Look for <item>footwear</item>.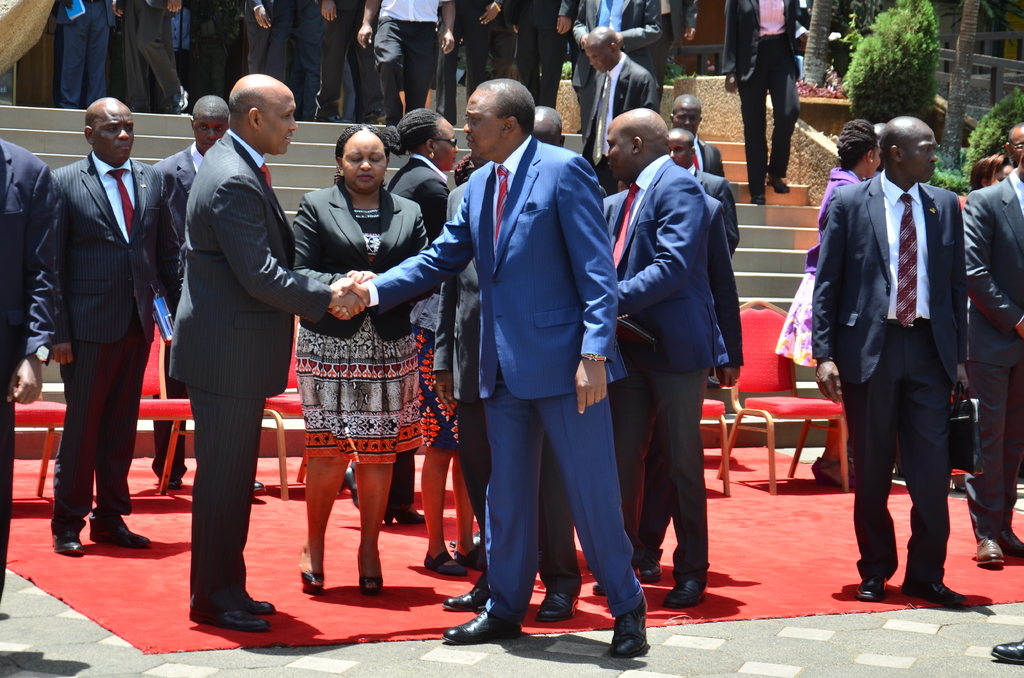
Found: x1=448 y1=581 x2=482 y2=612.
